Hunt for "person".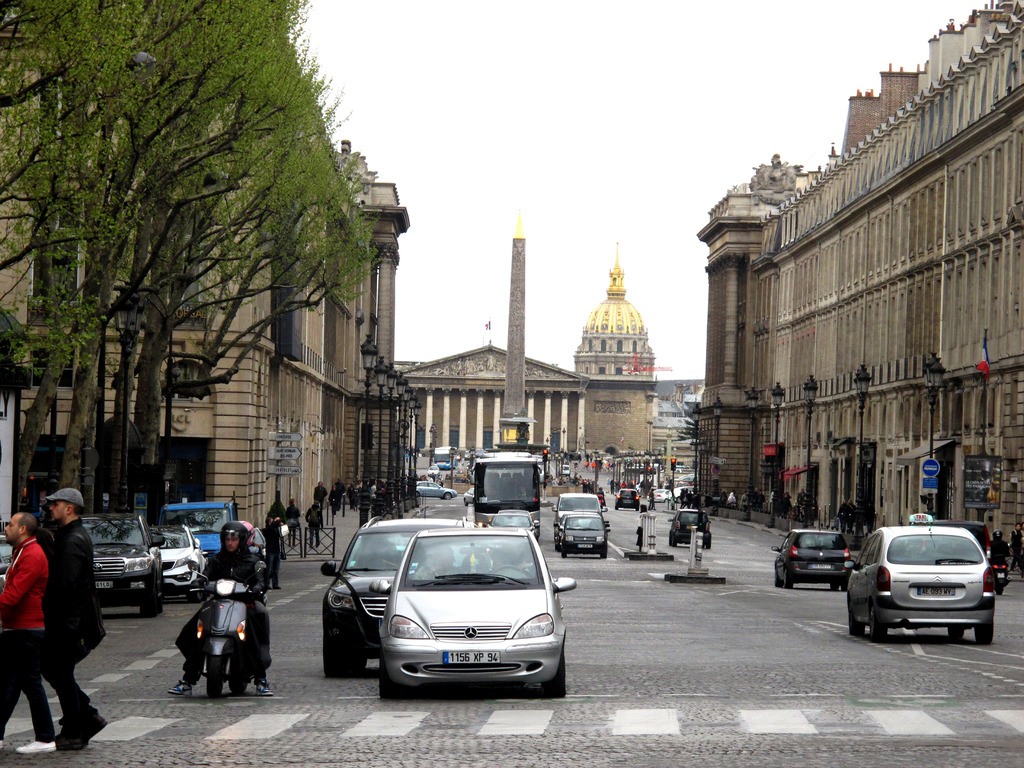
Hunted down at <region>44, 488, 105, 748</region>.
